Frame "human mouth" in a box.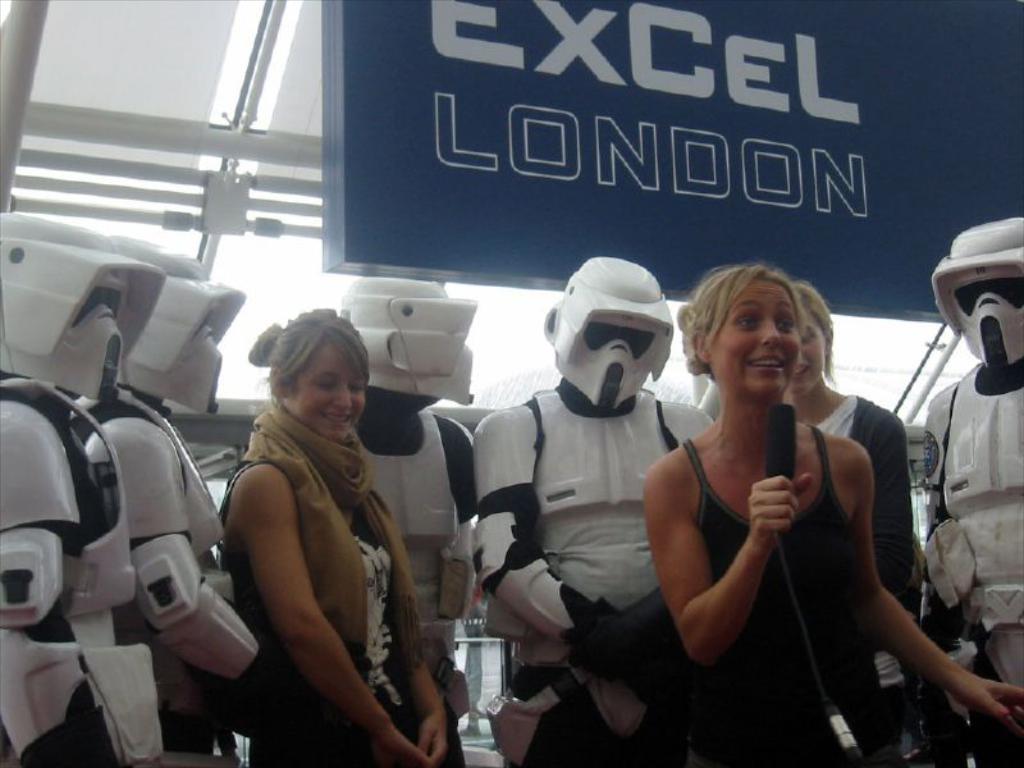
select_region(746, 355, 786, 372).
